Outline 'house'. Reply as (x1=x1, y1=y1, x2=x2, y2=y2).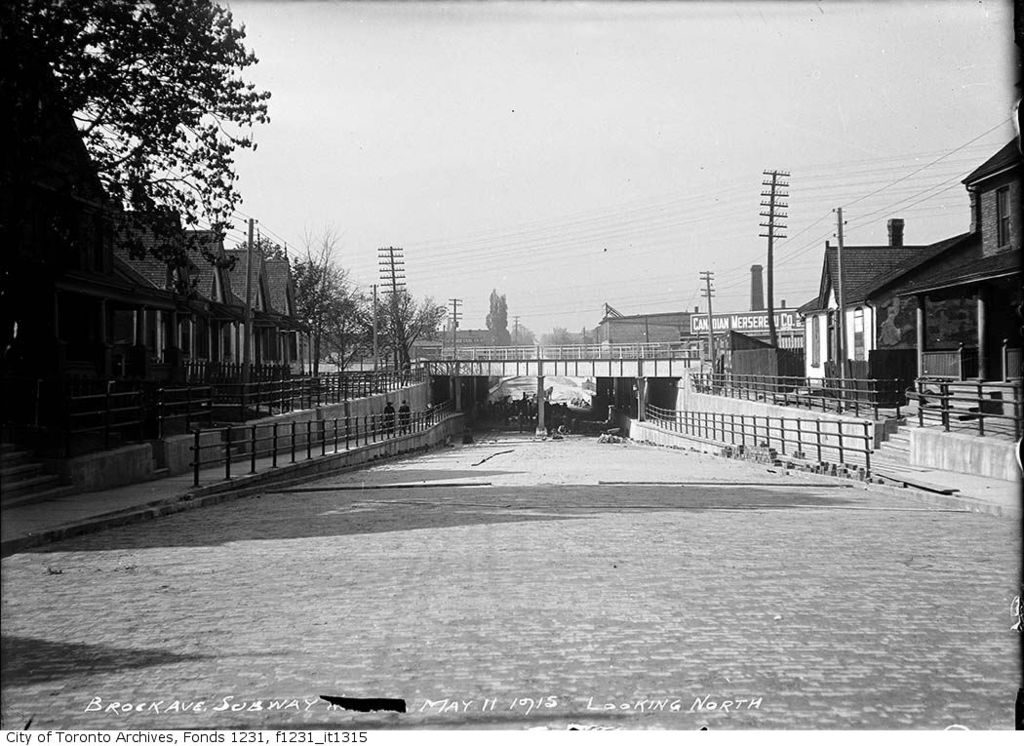
(x1=563, y1=316, x2=686, y2=396).
